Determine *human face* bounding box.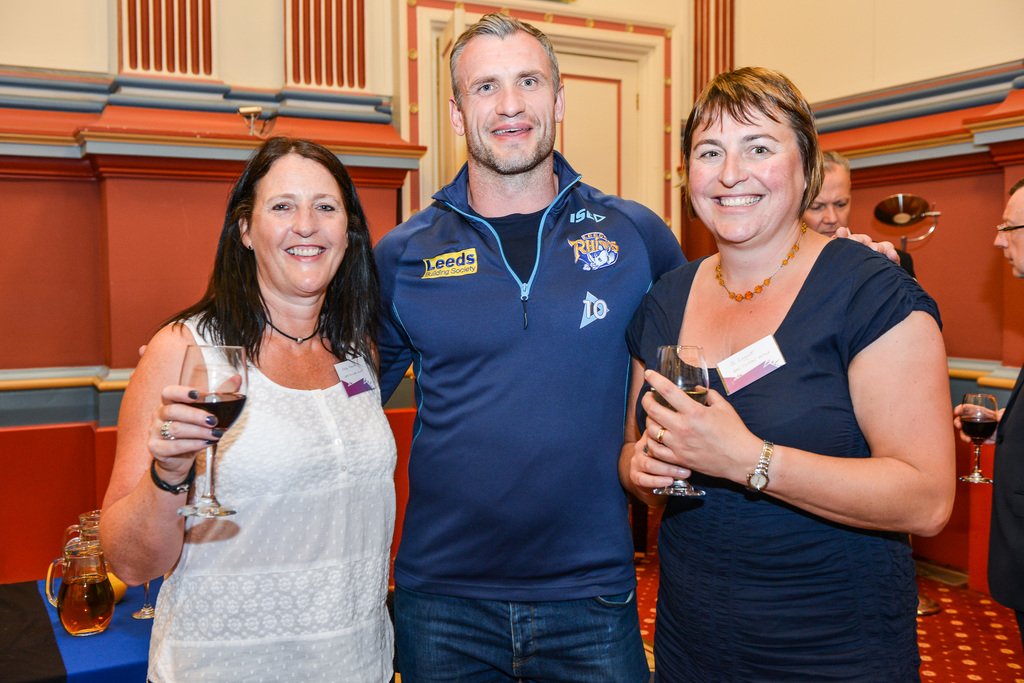
Determined: x1=804 y1=161 x2=850 y2=234.
